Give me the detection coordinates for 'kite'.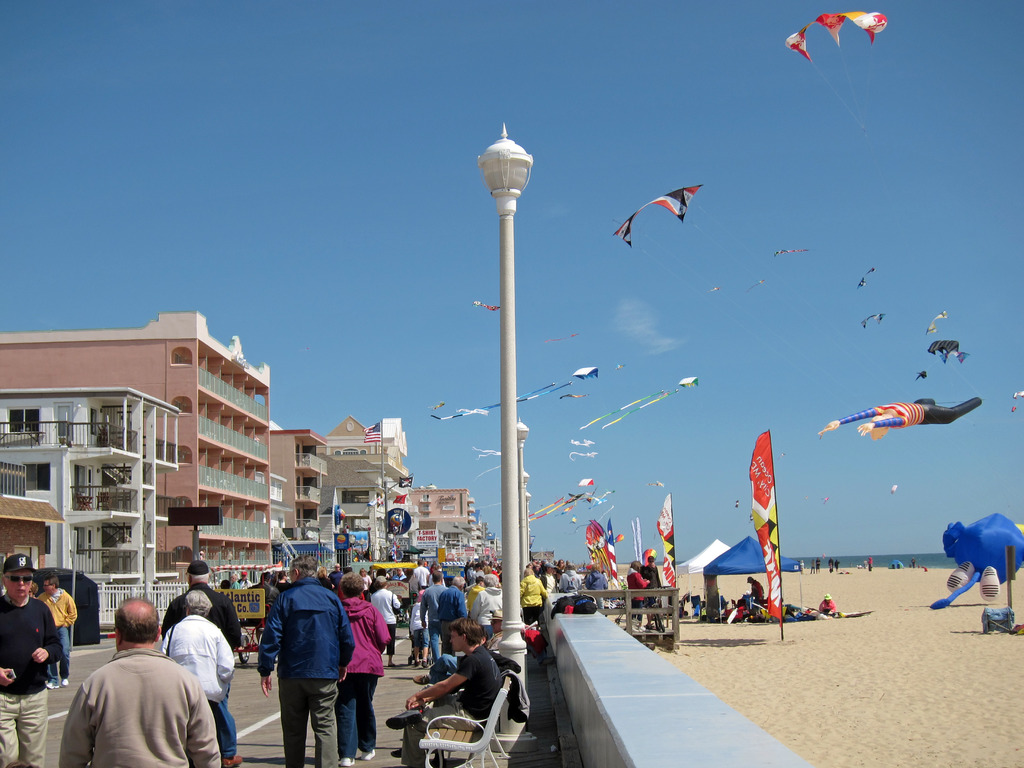
left=567, top=438, right=597, bottom=449.
